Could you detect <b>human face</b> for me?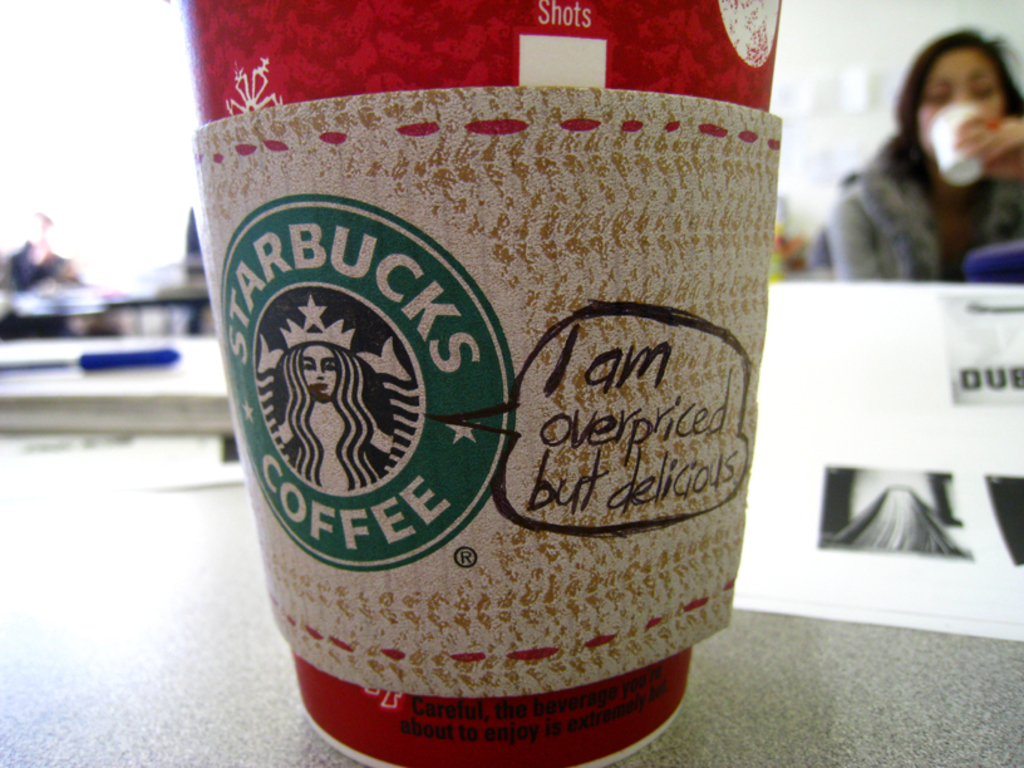
Detection result: Rect(917, 49, 998, 153).
